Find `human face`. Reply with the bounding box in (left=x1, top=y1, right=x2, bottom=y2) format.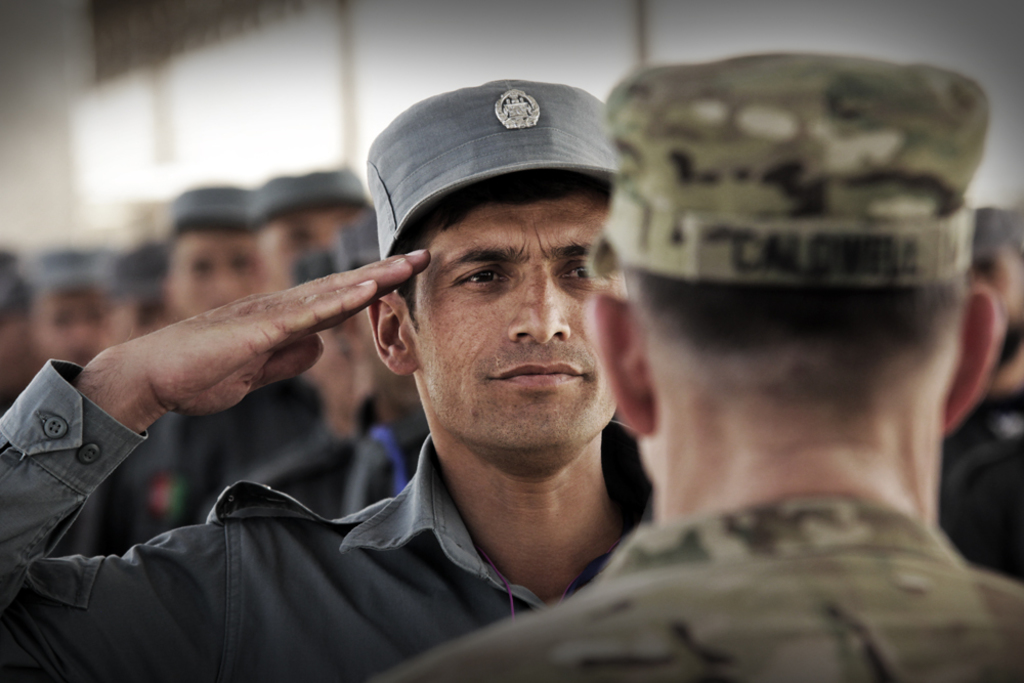
(left=404, top=199, right=617, bottom=452).
